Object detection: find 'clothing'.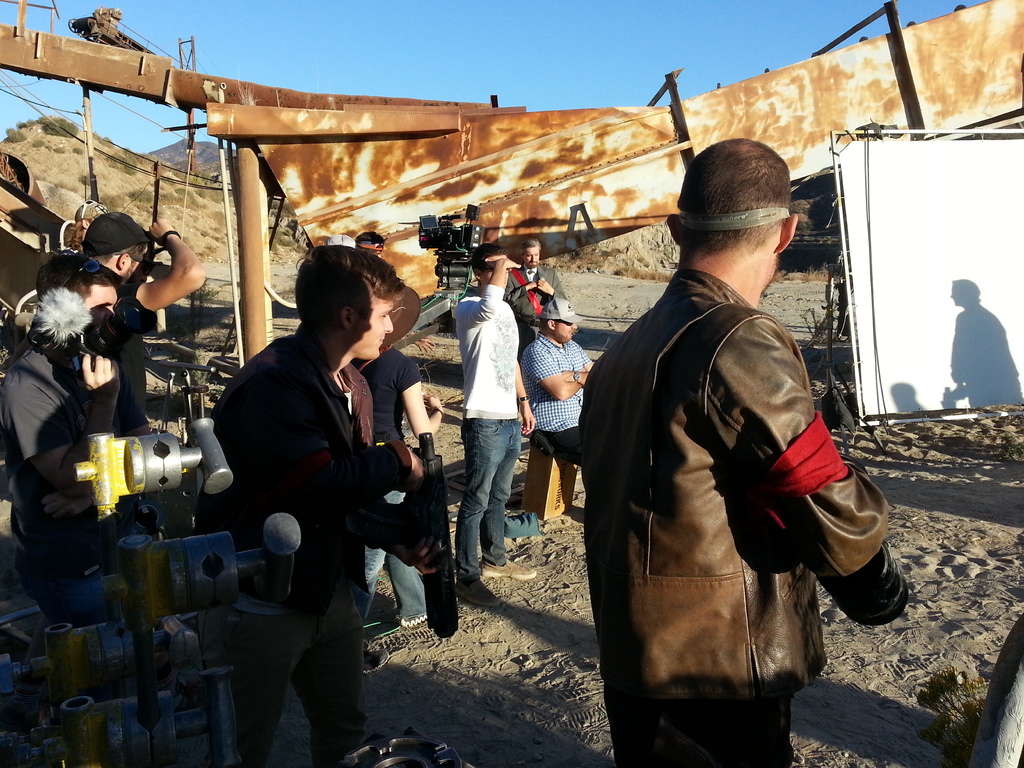
BBox(514, 266, 568, 328).
